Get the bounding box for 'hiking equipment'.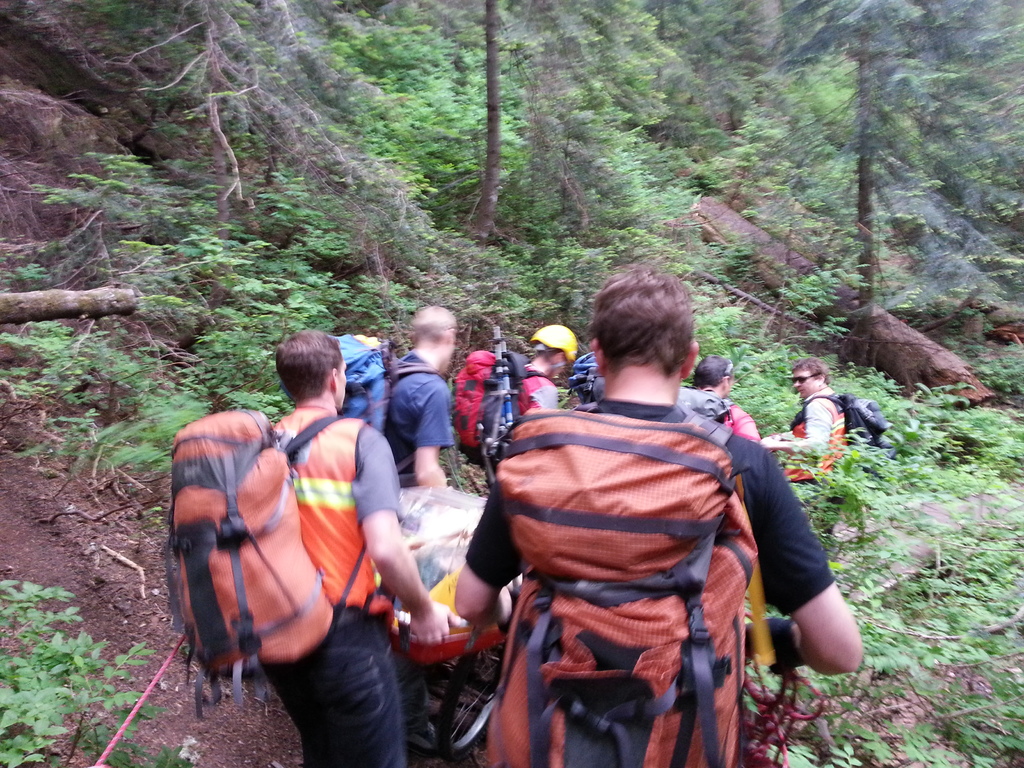
crop(493, 410, 759, 767).
